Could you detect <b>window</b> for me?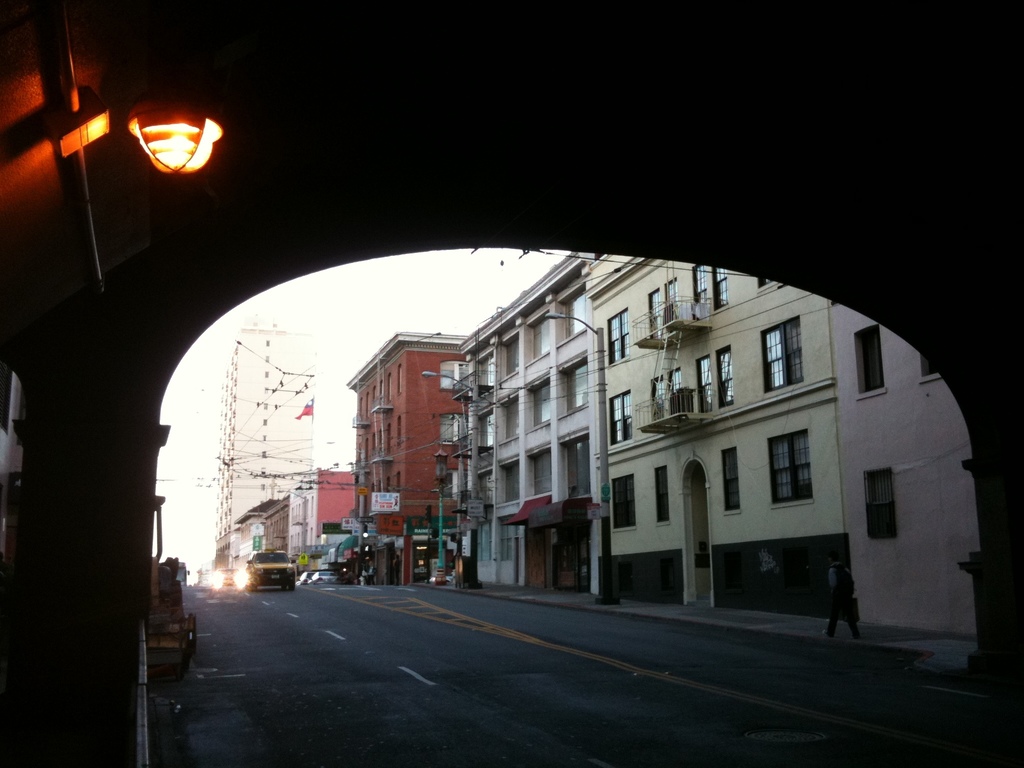
Detection result: rect(559, 431, 589, 498).
